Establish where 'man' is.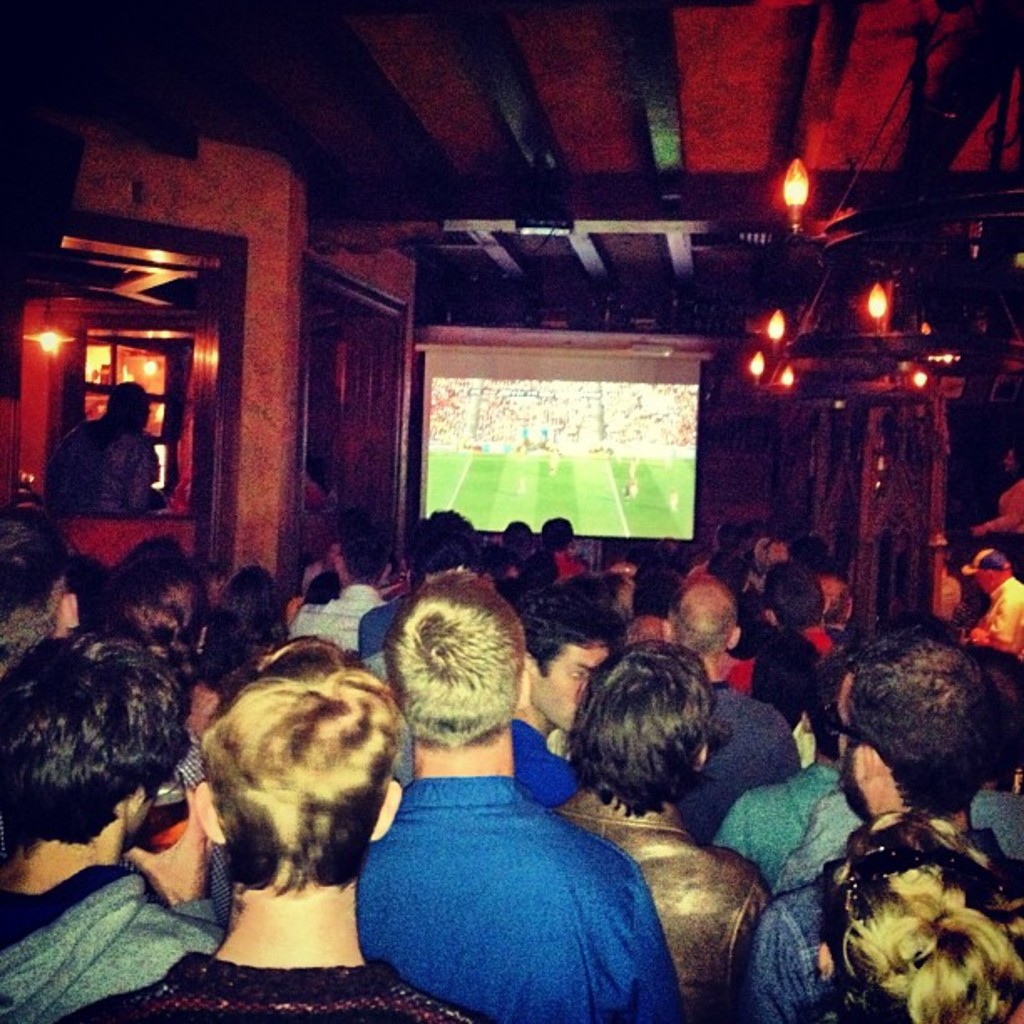
Established at [left=658, top=574, right=808, bottom=843].
